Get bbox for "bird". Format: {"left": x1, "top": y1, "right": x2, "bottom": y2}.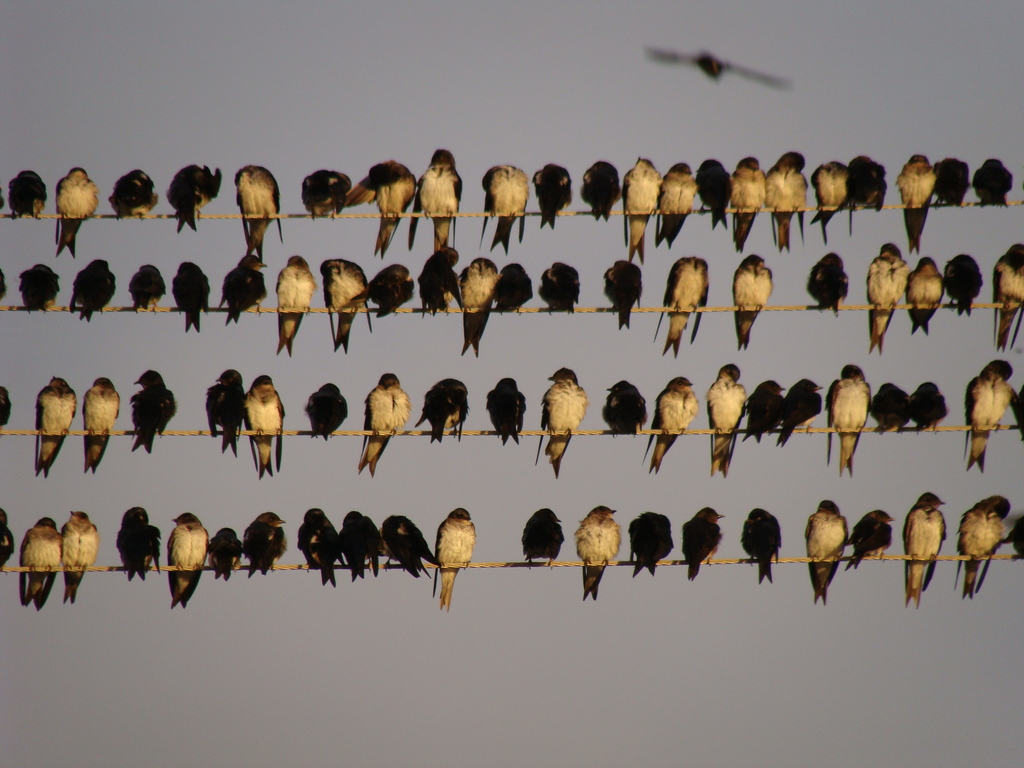
{"left": 206, "top": 525, "right": 250, "bottom": 586}.
